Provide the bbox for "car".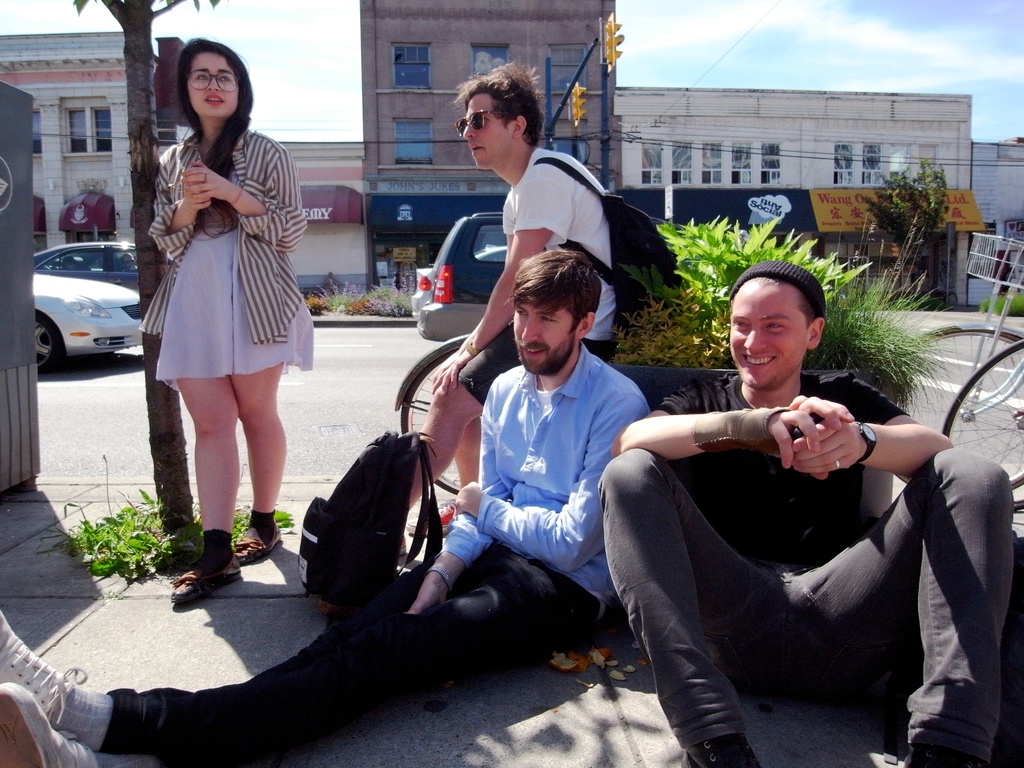
bbox=[29, 230, 141, 318].
